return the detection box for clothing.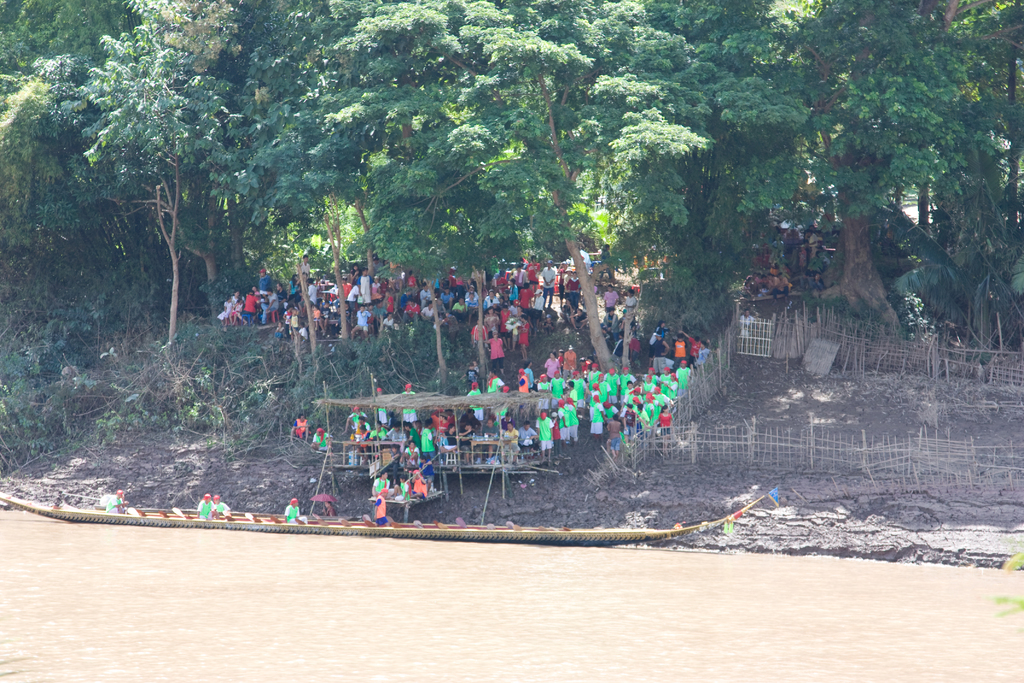
pyautogui.locateOnScreen(592, 400, 604, 436).
